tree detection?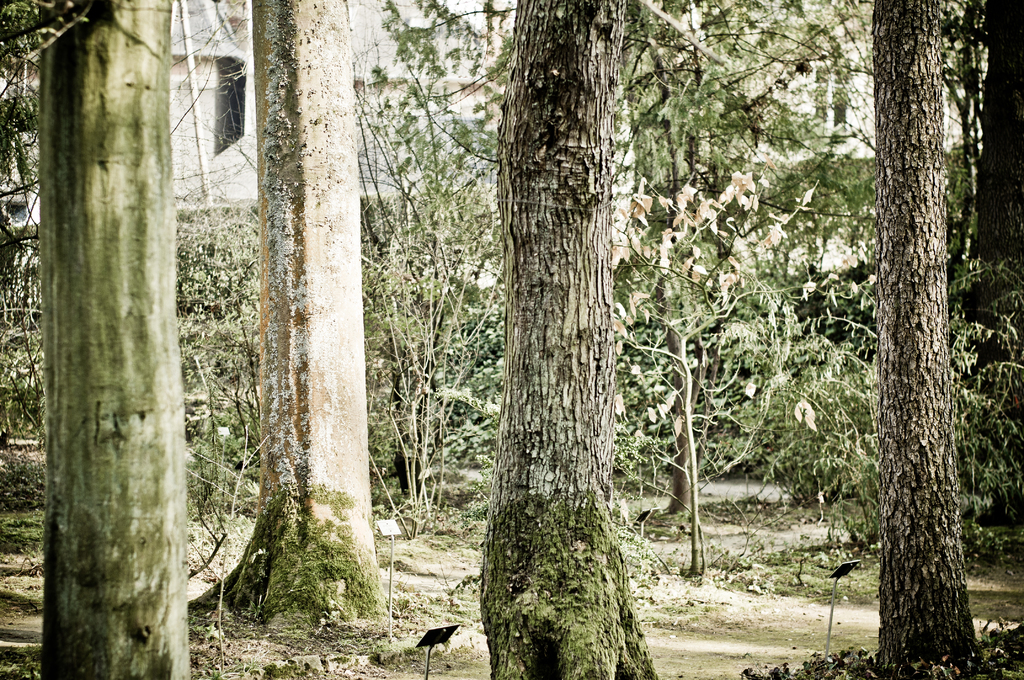
x1=30, y1=0, x2=191, y2=679
